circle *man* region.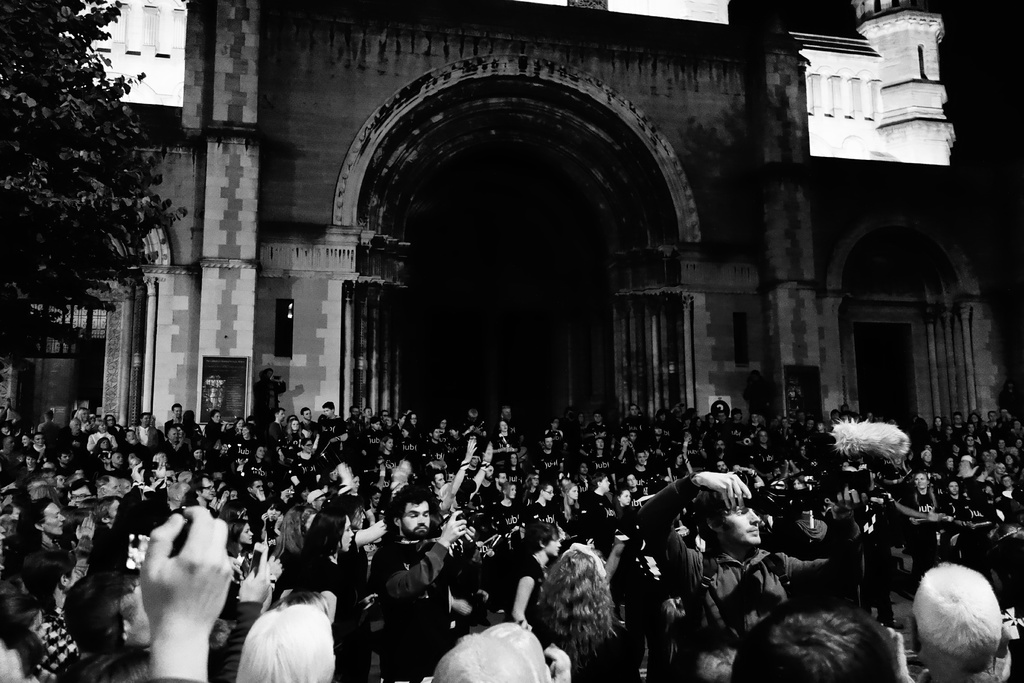
Region: 136:415:154:443.
